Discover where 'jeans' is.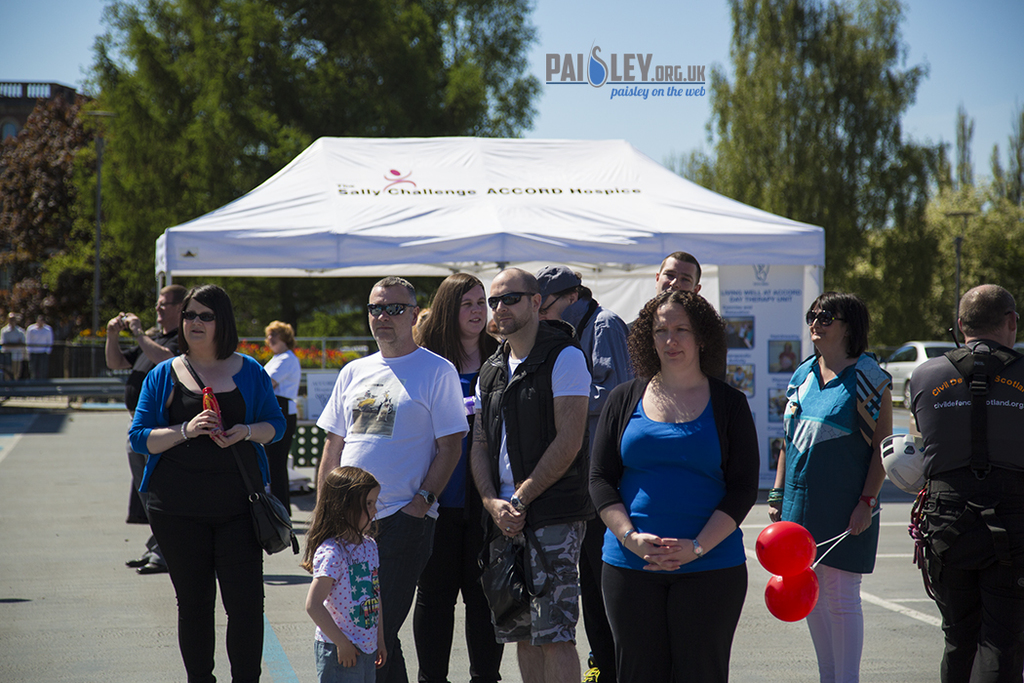
Discovered at select_region(482, 518, 577, 638).
